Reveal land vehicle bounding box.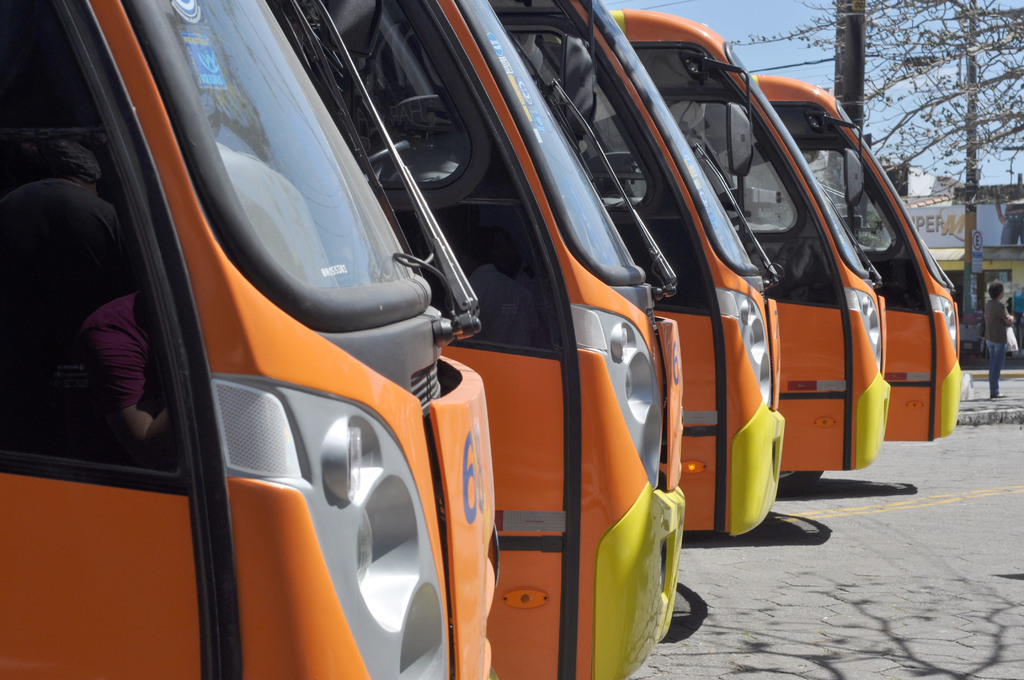
Revealed: detection(611, 8, 884, 473).
